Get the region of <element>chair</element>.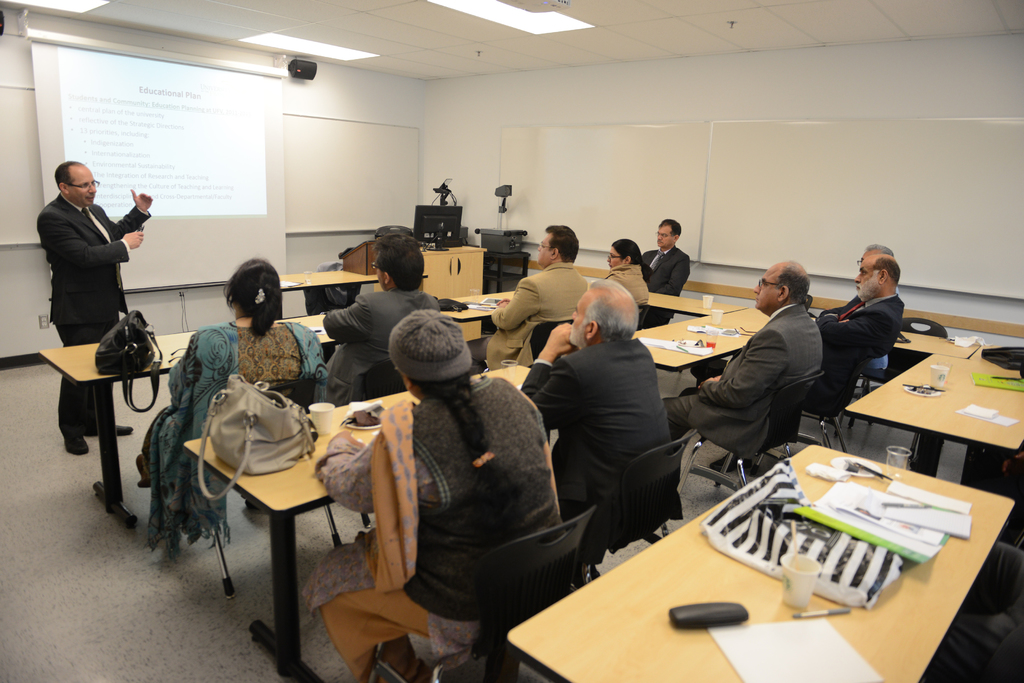
692 364 830 474.
